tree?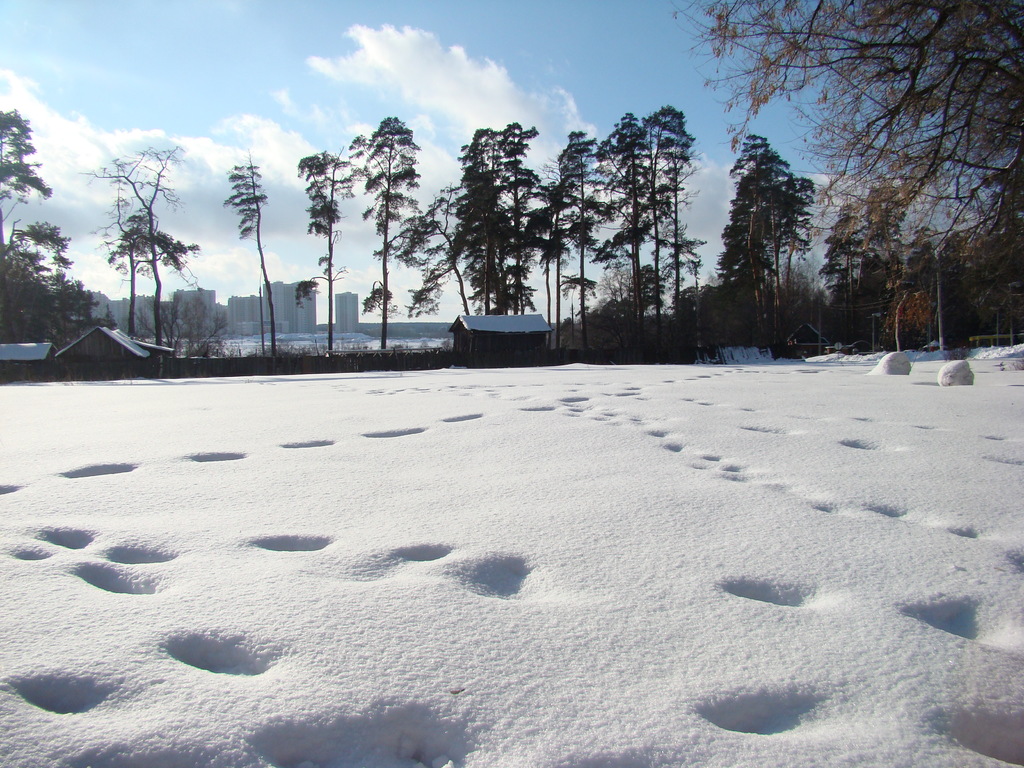
96 145 191 346
